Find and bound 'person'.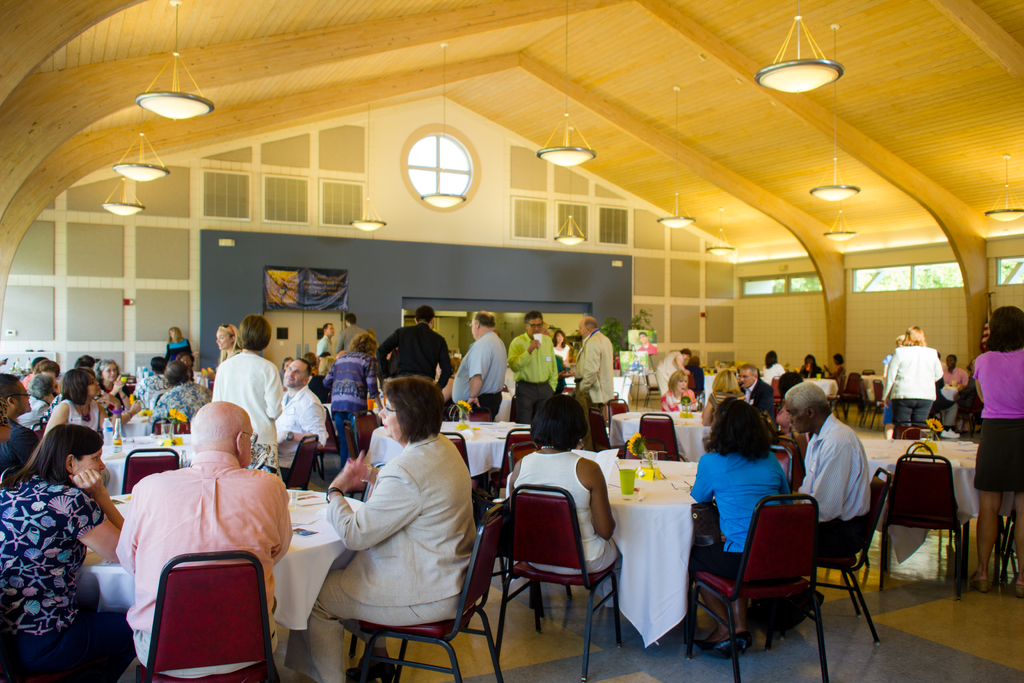
Bound: {"x1": 322, "y1": 331, "x2": 378, "y2": 472}.
